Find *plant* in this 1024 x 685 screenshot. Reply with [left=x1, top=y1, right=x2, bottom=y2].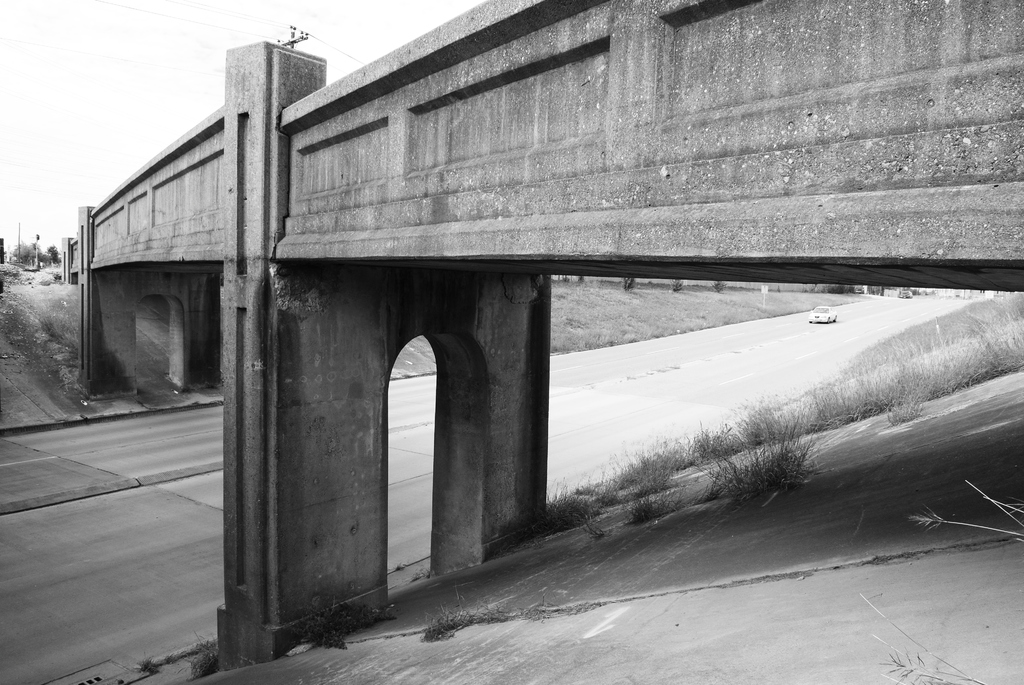
[left=735, top=395, right=787, bottom=441].
